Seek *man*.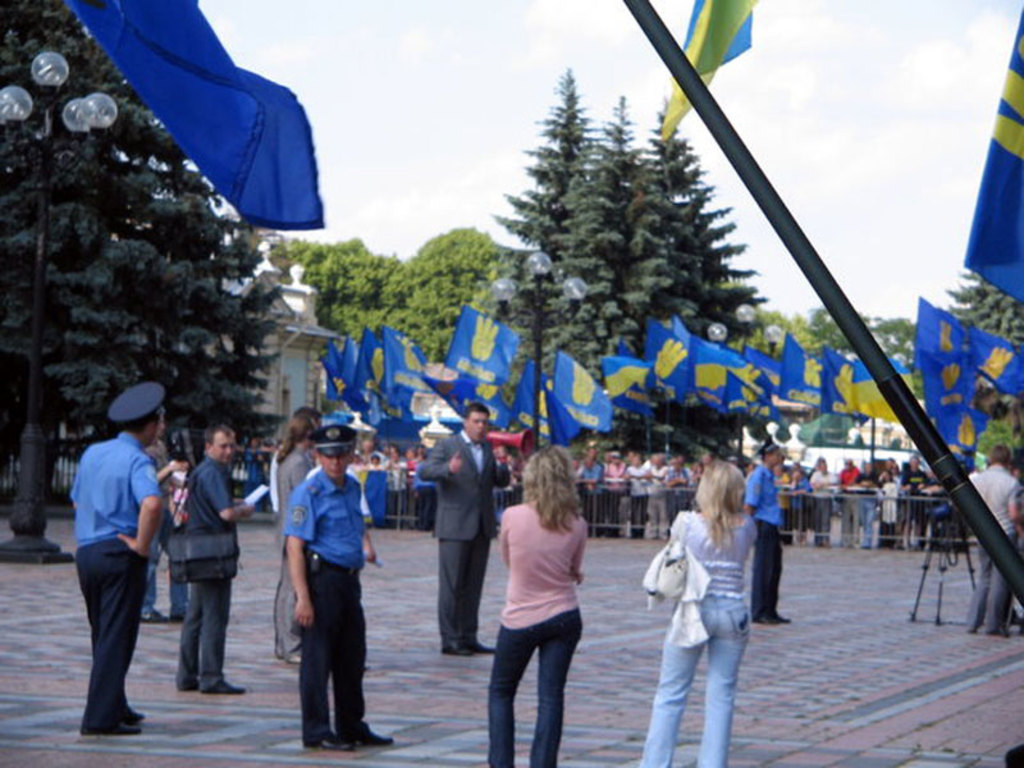
rect(836, 457, 863, 548).
